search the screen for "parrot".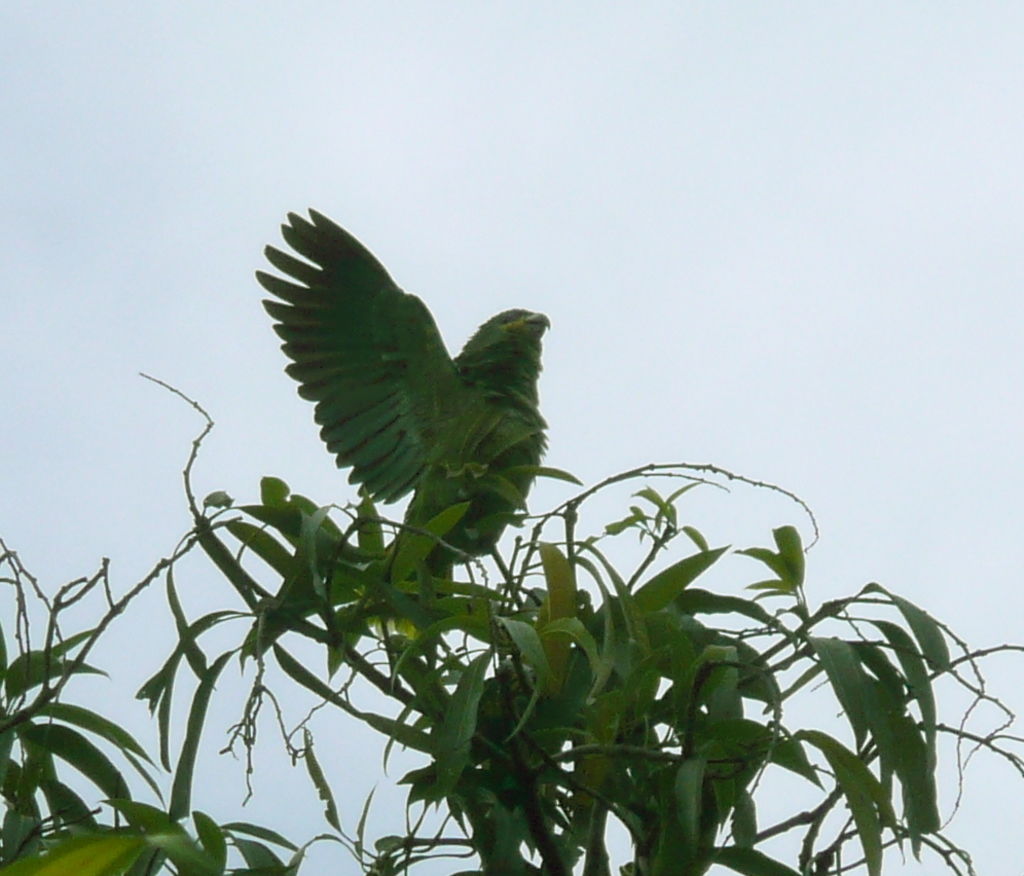
Found at left=253, top=204, right=553, bottom=590.
